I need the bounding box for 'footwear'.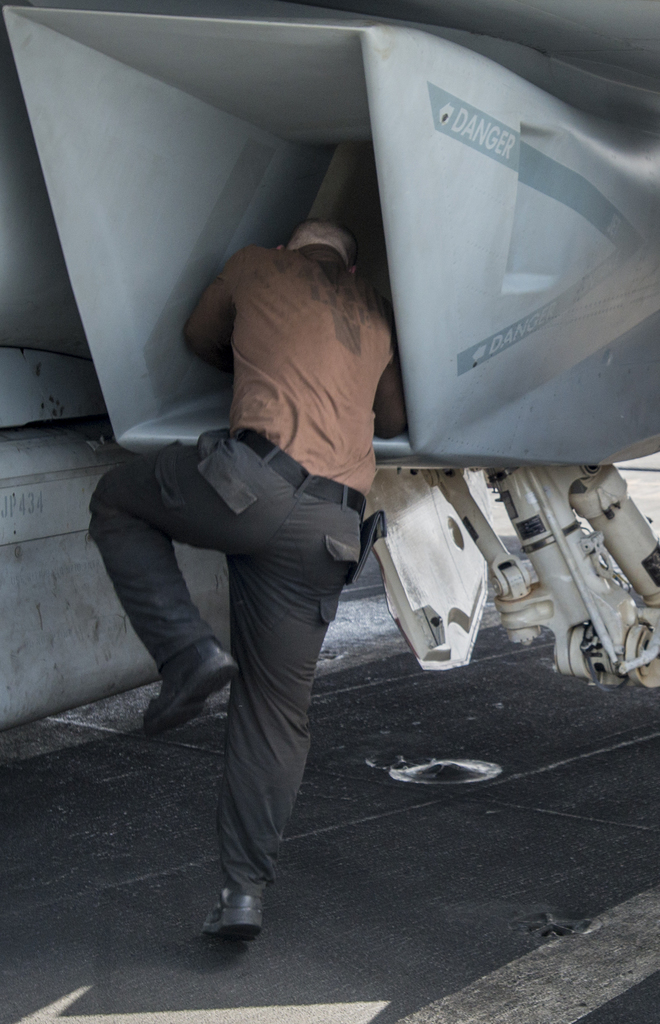
Here it is: bbox(143, 641, 241, 739).
